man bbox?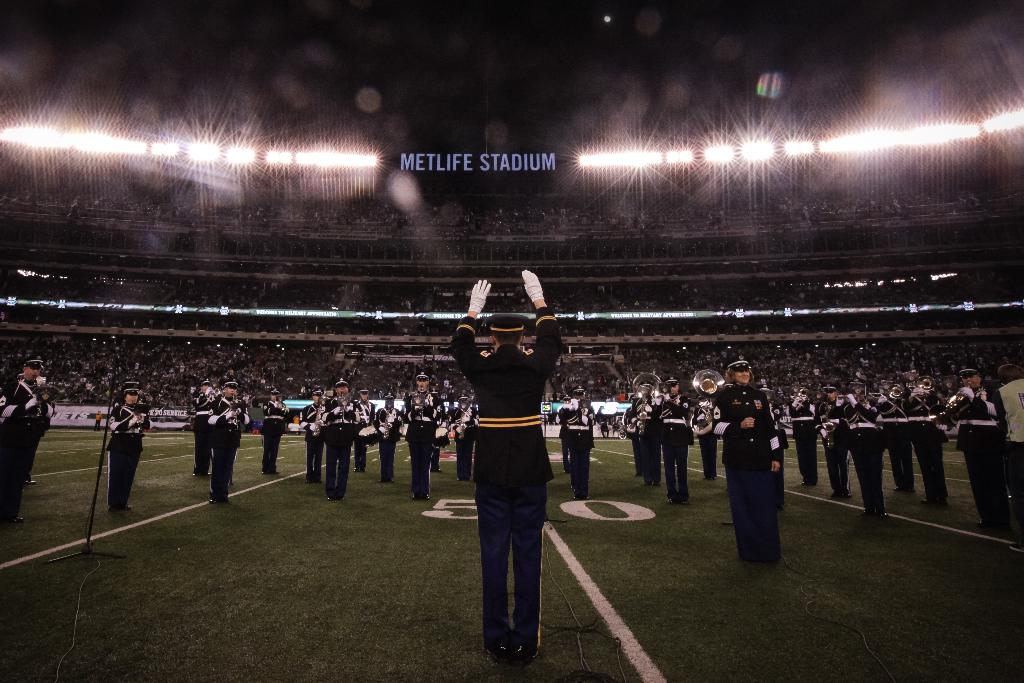
select_region(902, 377, 946, 506)
